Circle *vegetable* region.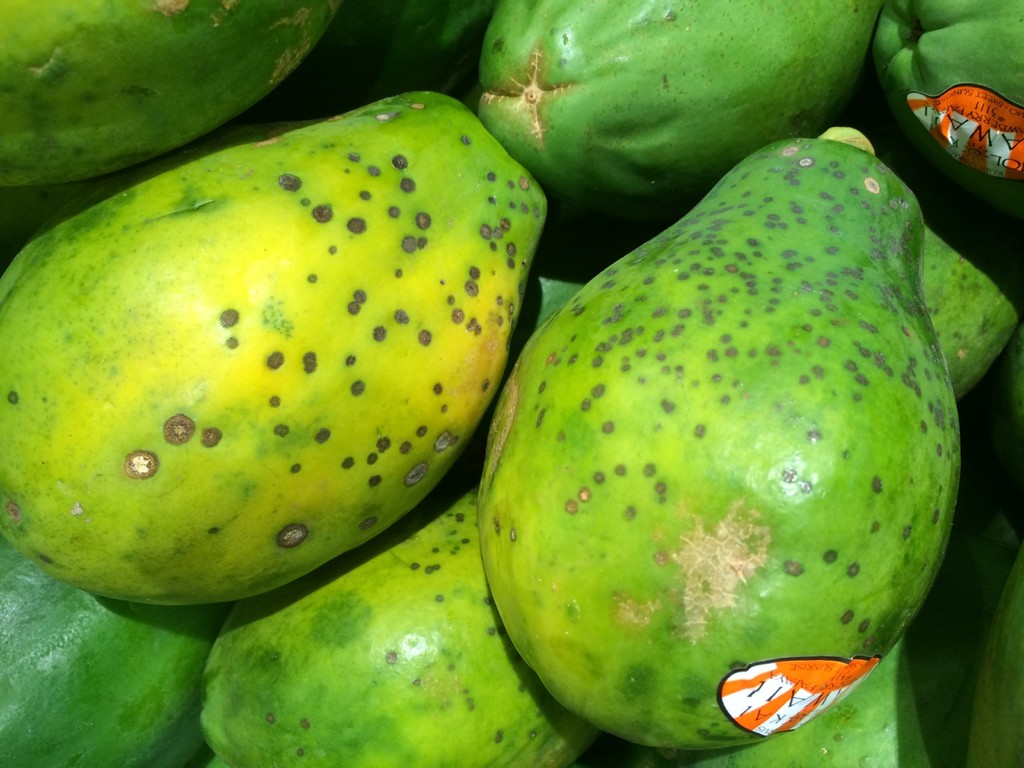
Region: crop(417, 33, 941, 232).
